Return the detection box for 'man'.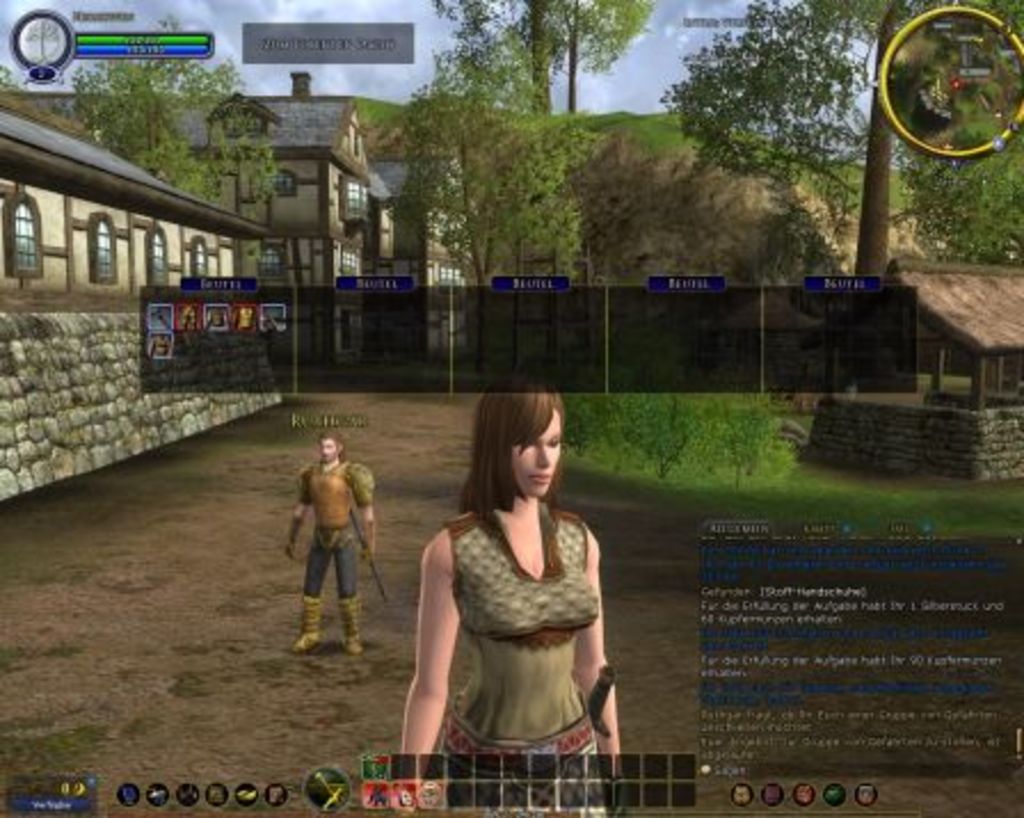
[274, 443, 361, 637].
